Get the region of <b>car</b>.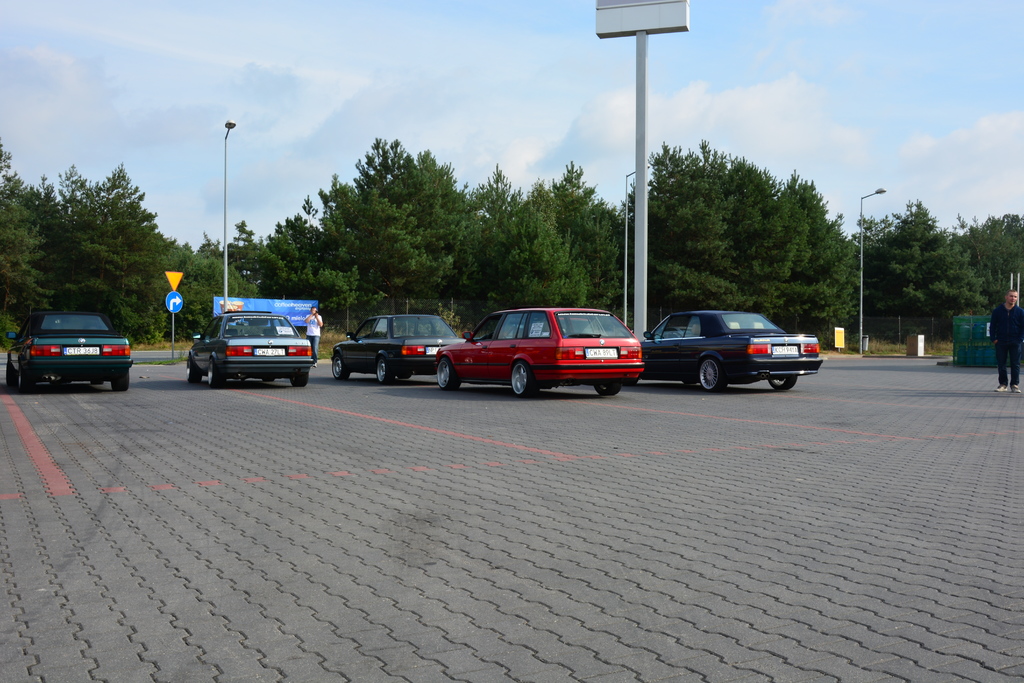
(left=446, top=301, right=653, bottom=400).
